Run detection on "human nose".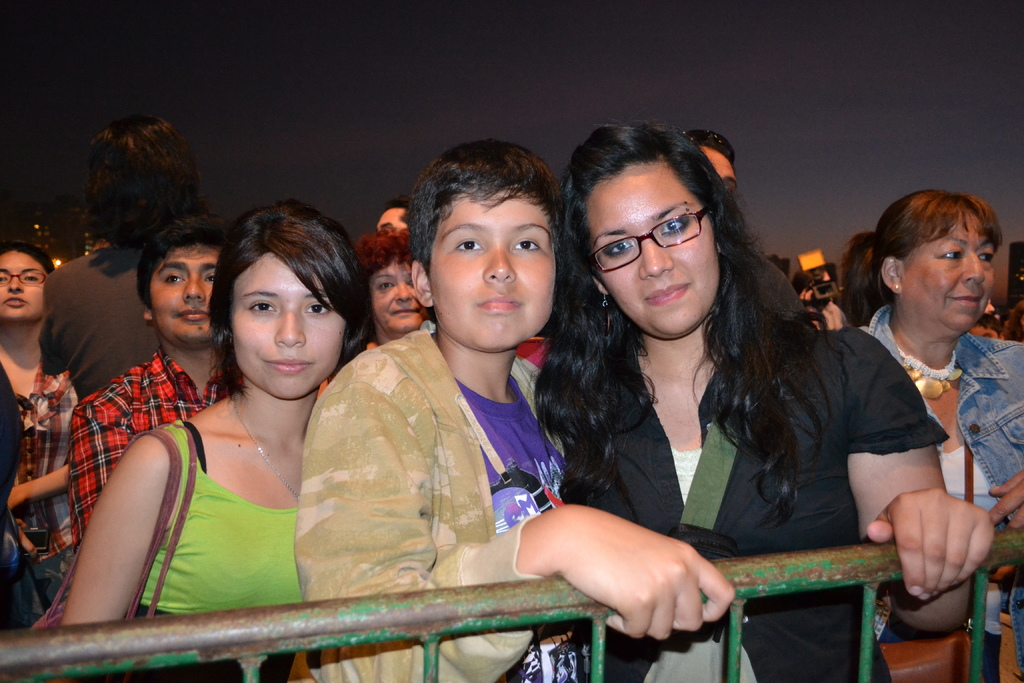
Result: [x1=276, y1=307, x2=307, y2=346].
